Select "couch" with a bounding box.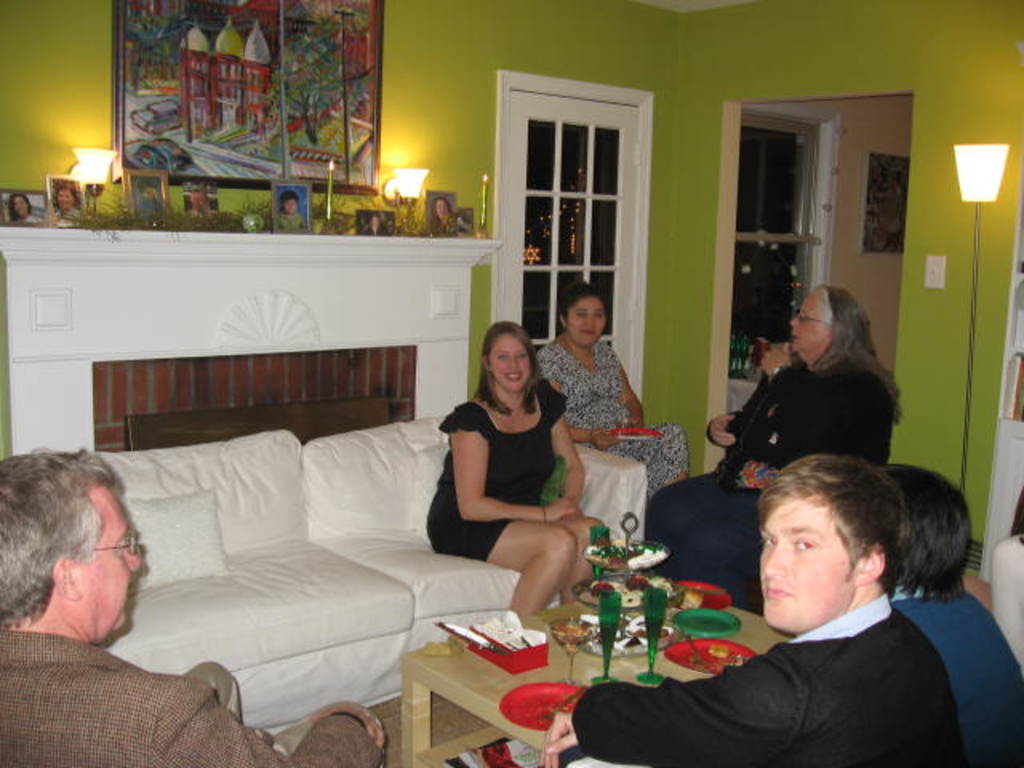
region(0, 347, 661, 752).
